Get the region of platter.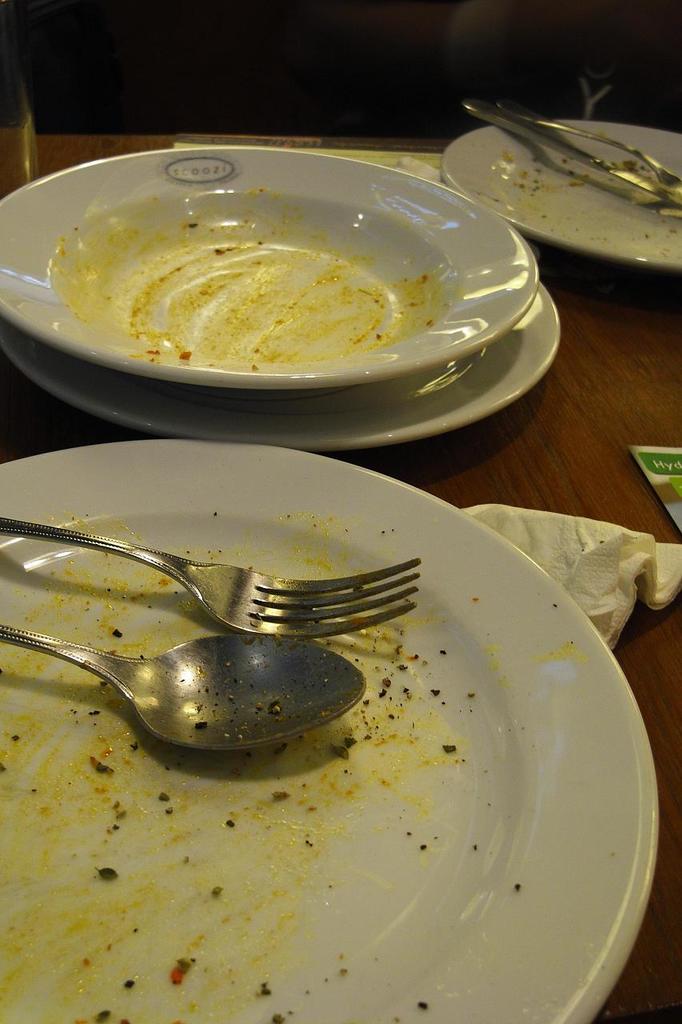
left=4, top=282, right=560, bottom=451.
